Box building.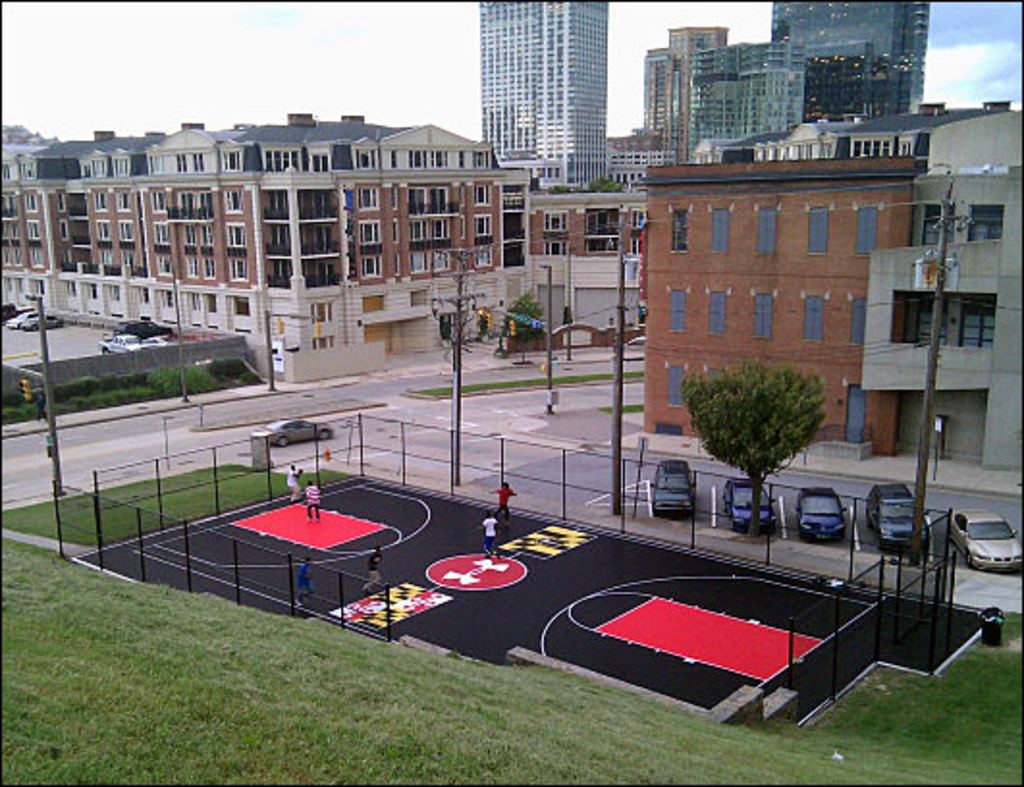
(x1=644, y1=21, x2=737, y2=168).
